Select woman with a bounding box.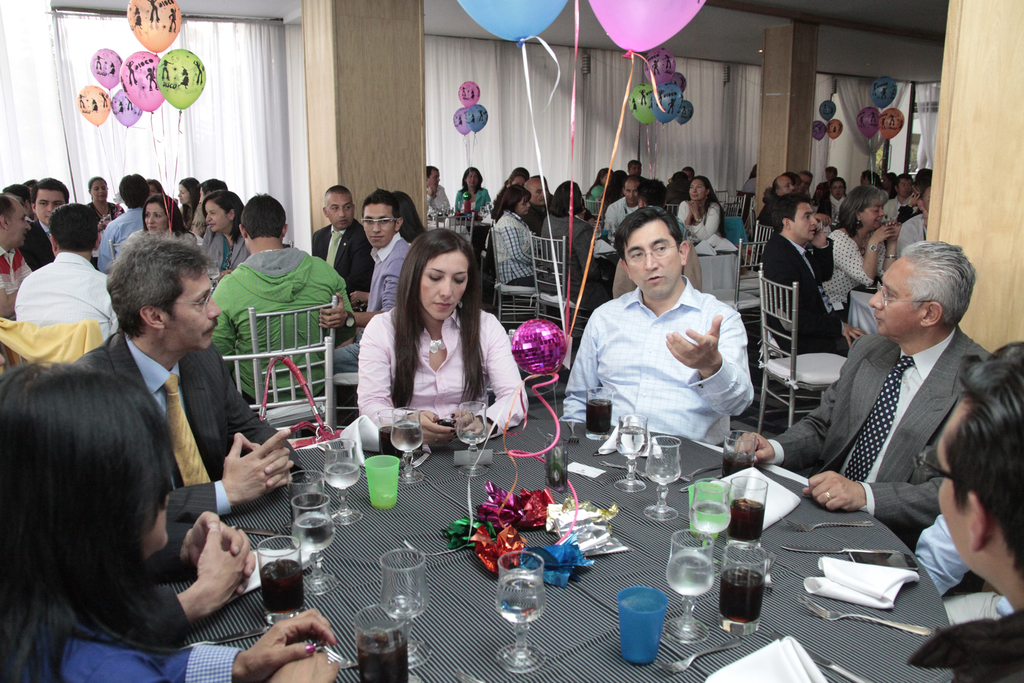
l=544, t=176, r=614, b=303.
